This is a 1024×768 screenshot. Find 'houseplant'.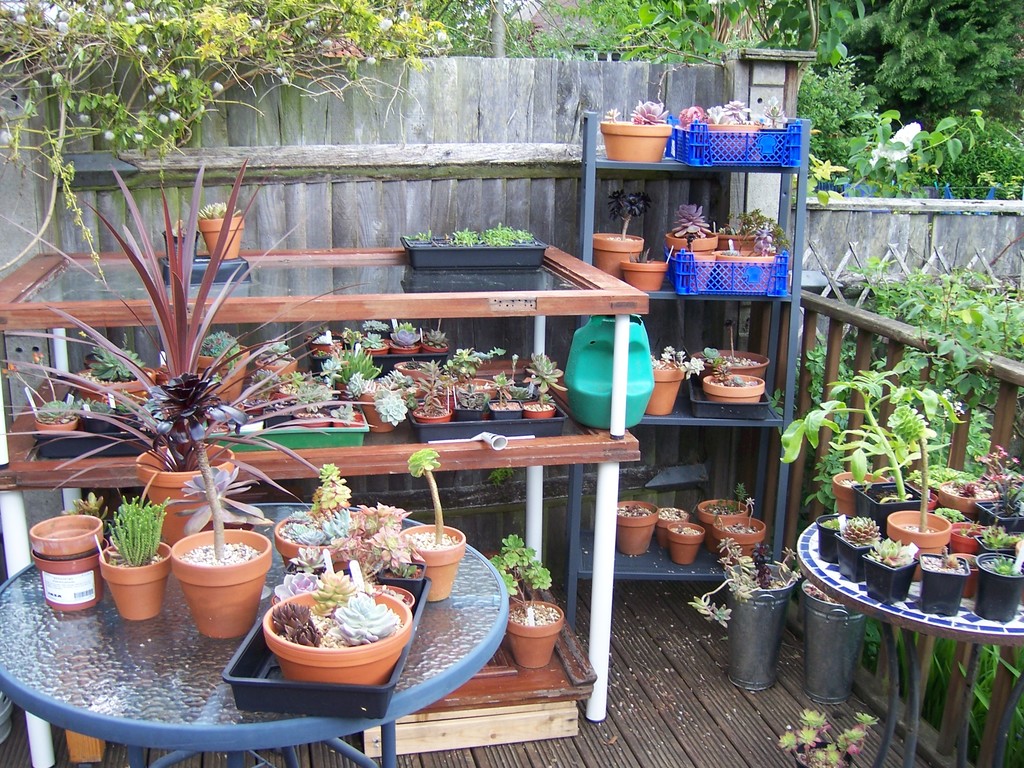
Bounding box: [left=710, top=499, right=761, bottom=562].
